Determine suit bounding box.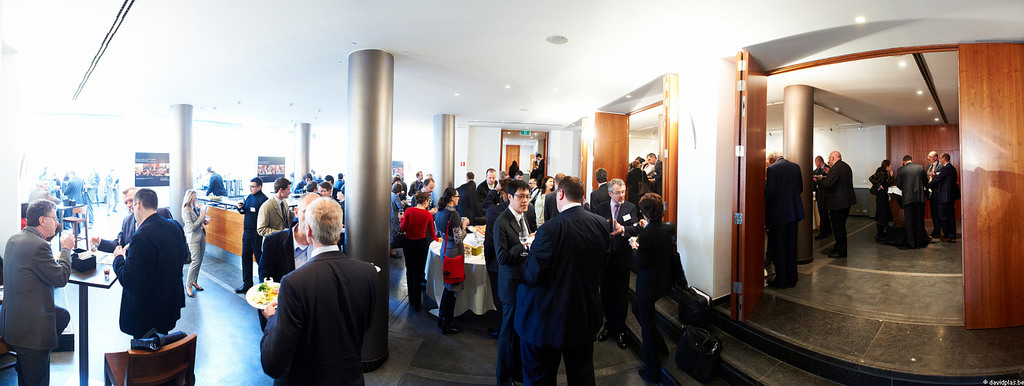
Determined: (387,192,405,234).
